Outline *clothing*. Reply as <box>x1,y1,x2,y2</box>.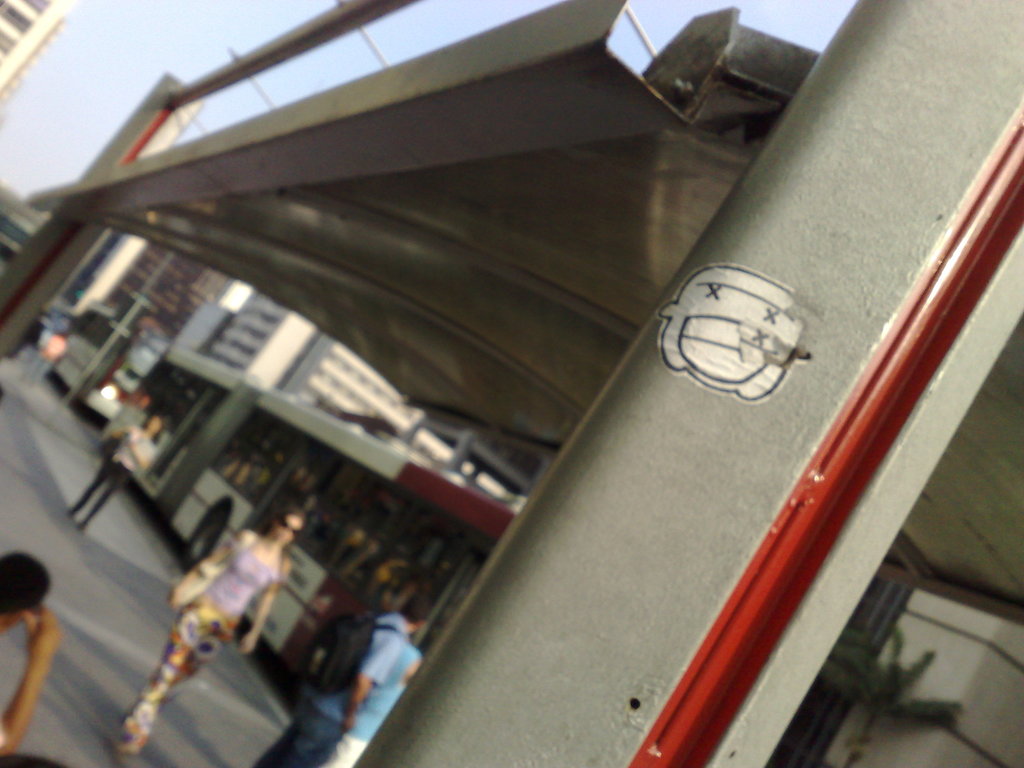
<box>115,529,283,752</box>.
